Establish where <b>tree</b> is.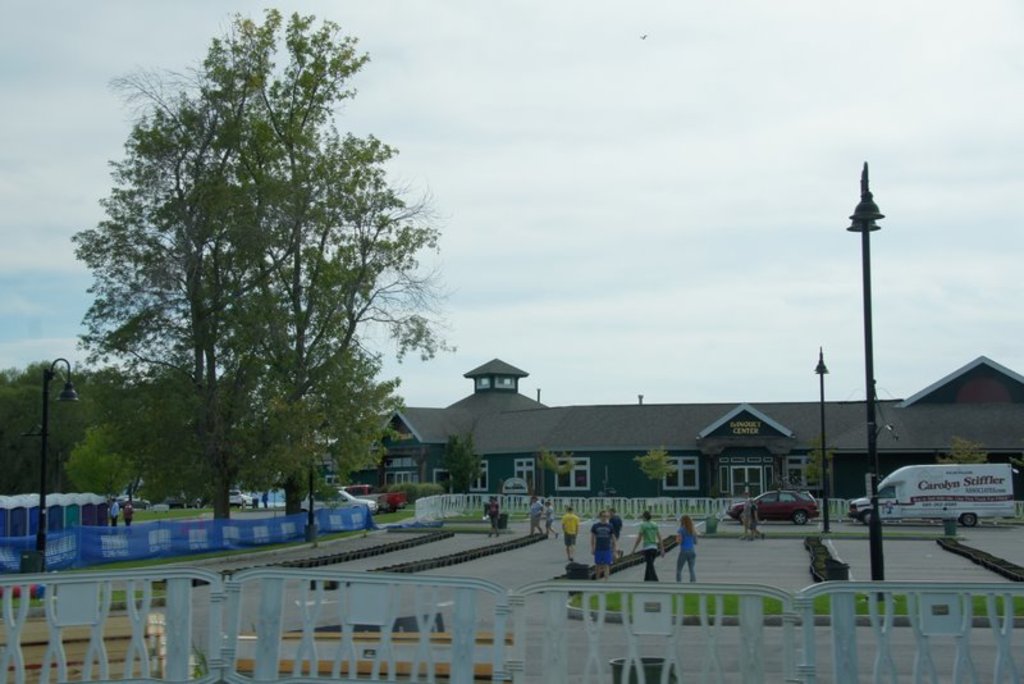
Established at 934,437,996,469.
